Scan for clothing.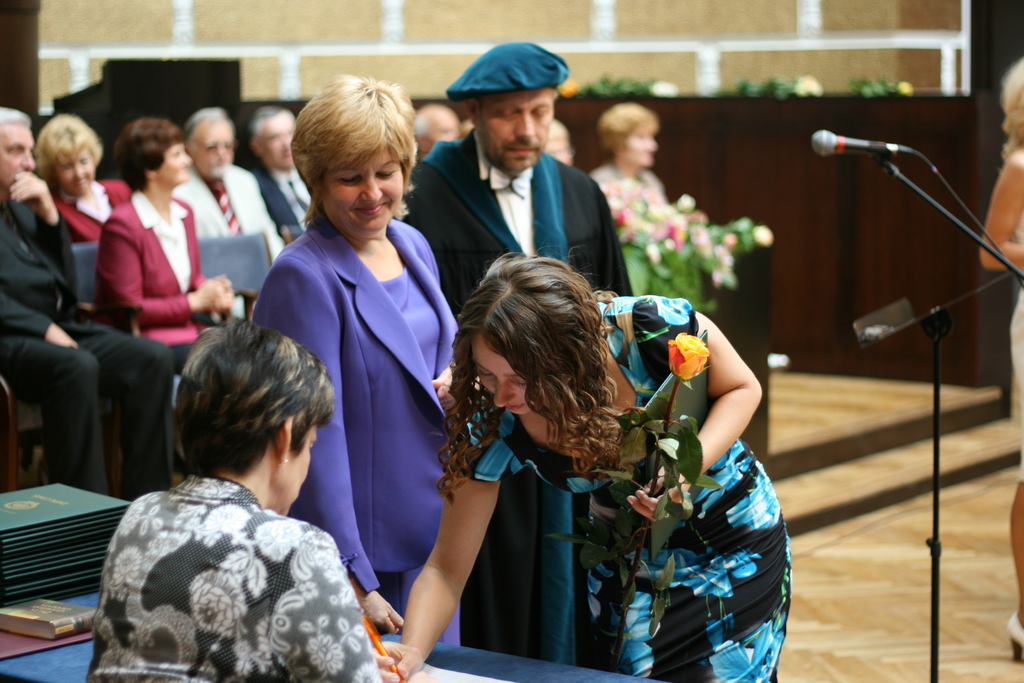
Scan result: rect(253, 171, 458, 621).
